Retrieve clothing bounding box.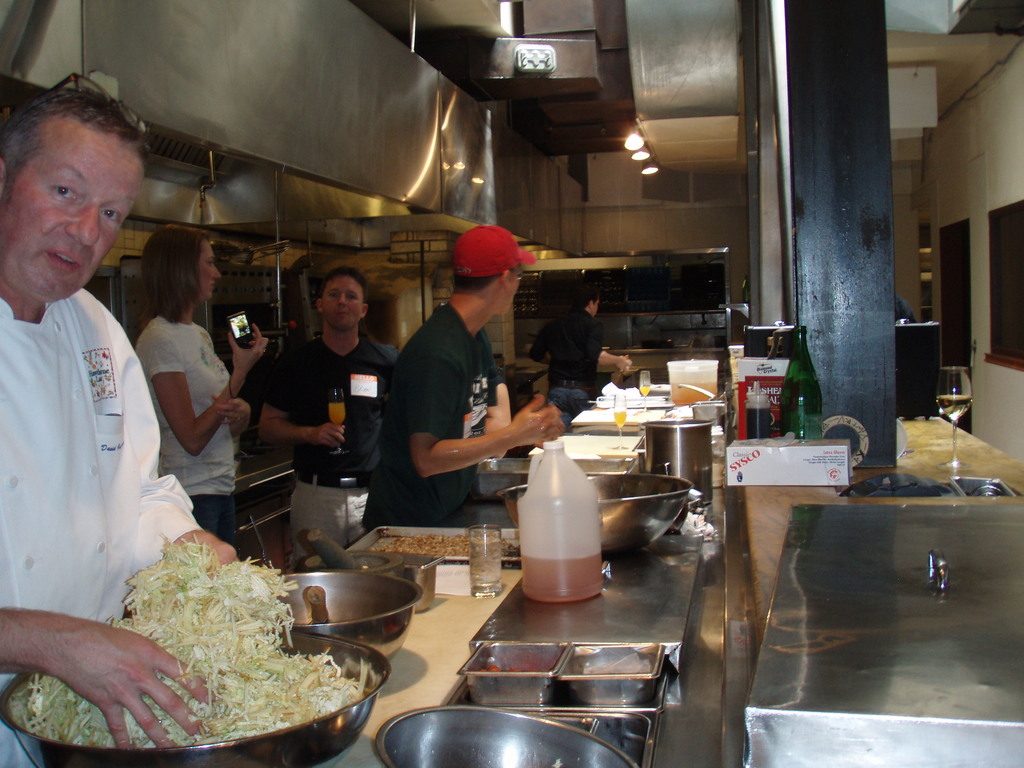
Bounding box: [258,326,396,559].
